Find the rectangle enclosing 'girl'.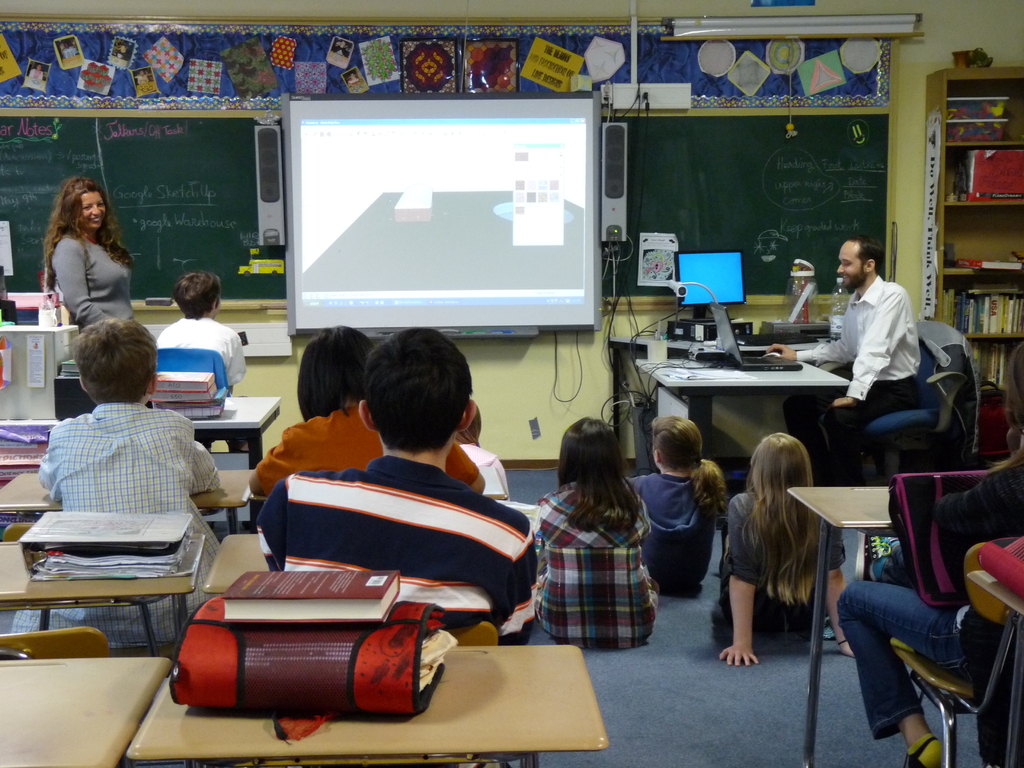
select_region(623, 410, 730, 601).
